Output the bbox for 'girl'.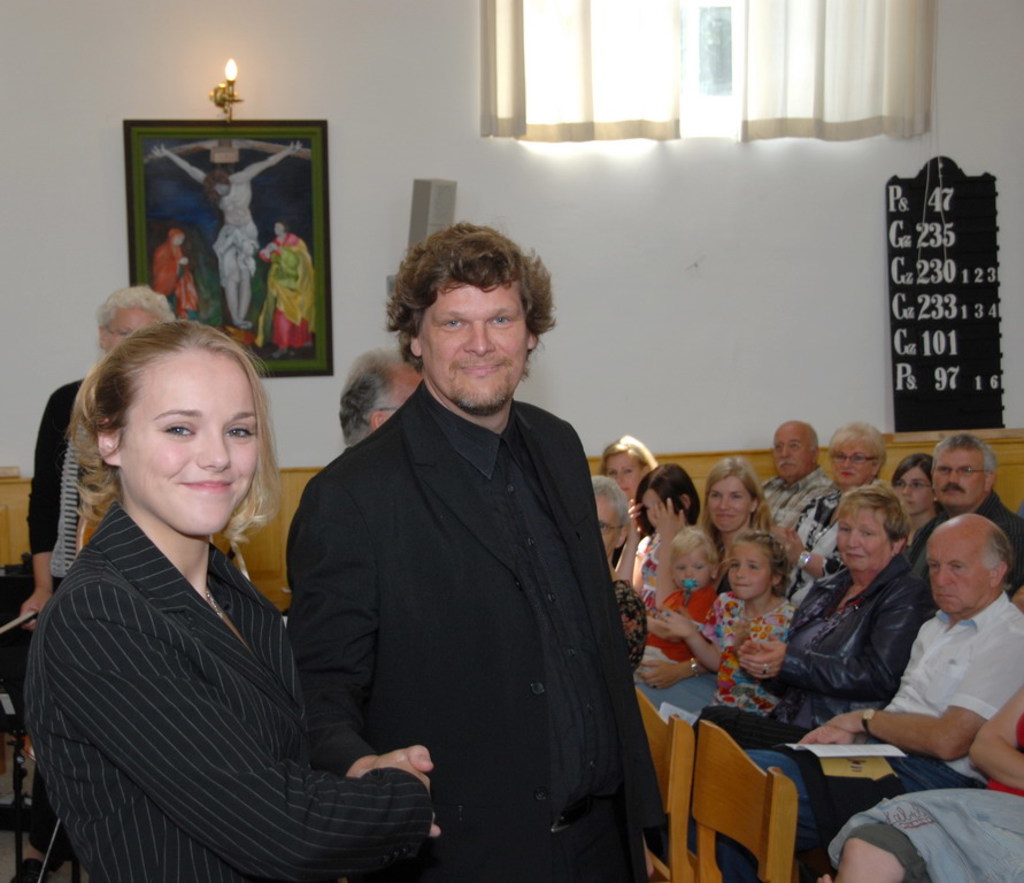
bbox=(23, 320, 437, 882).
